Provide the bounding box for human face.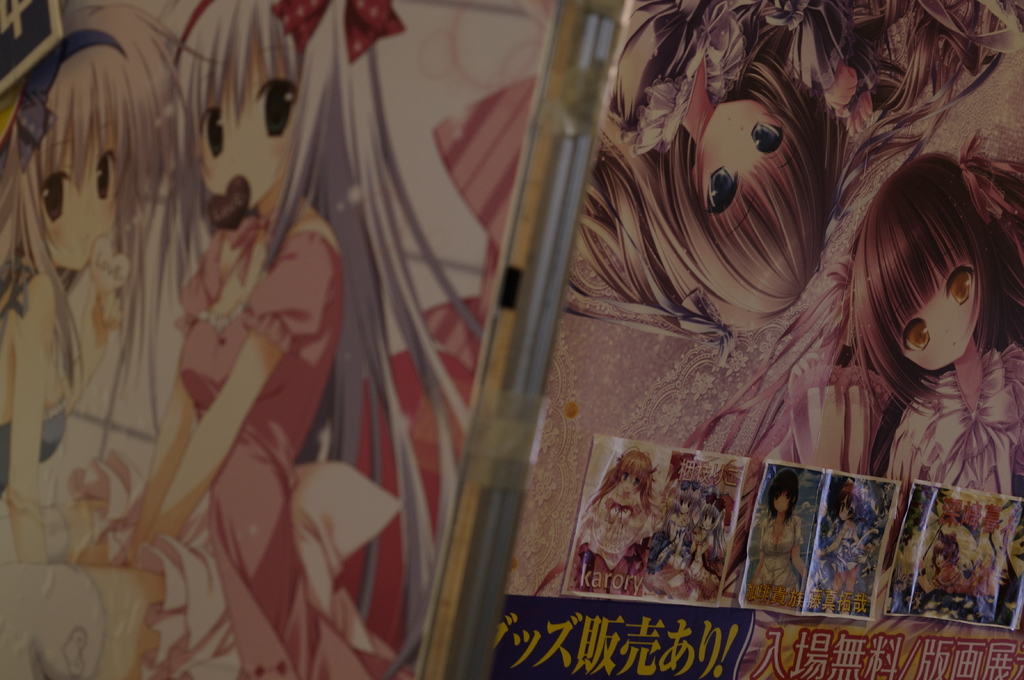
region(840, 494, 856, 519).
